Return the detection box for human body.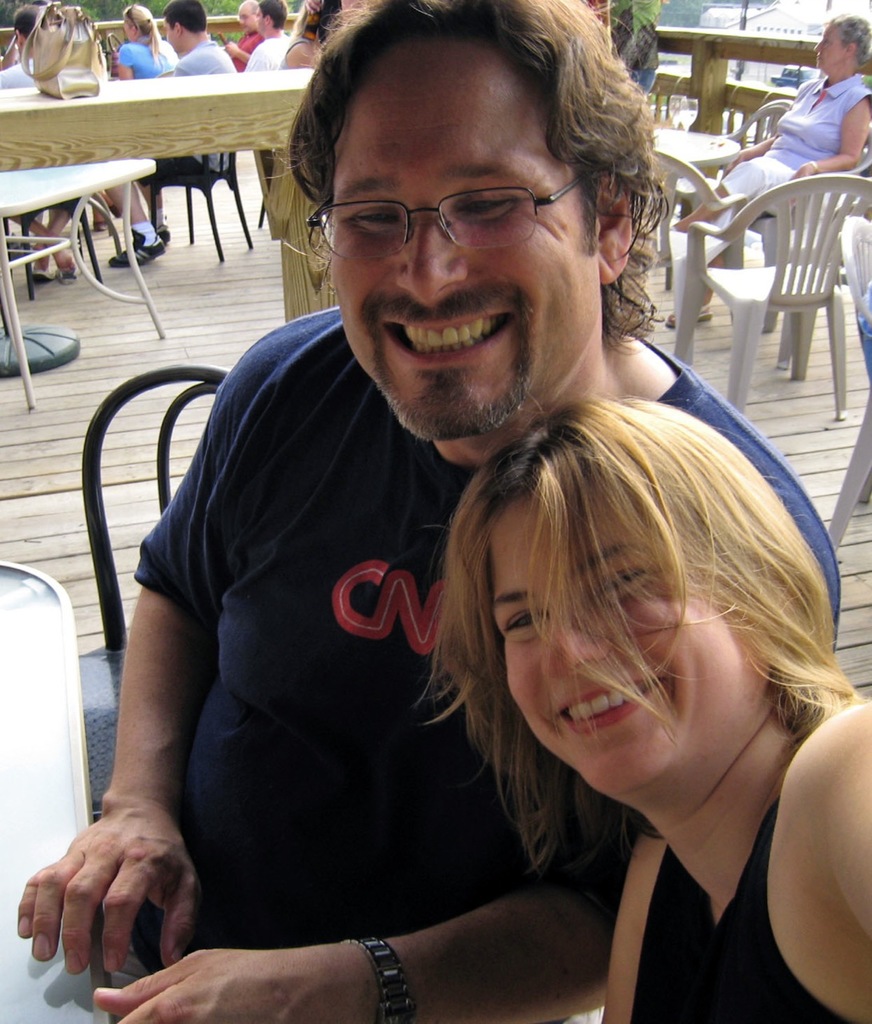
rect(0, 0, 86, 280).
